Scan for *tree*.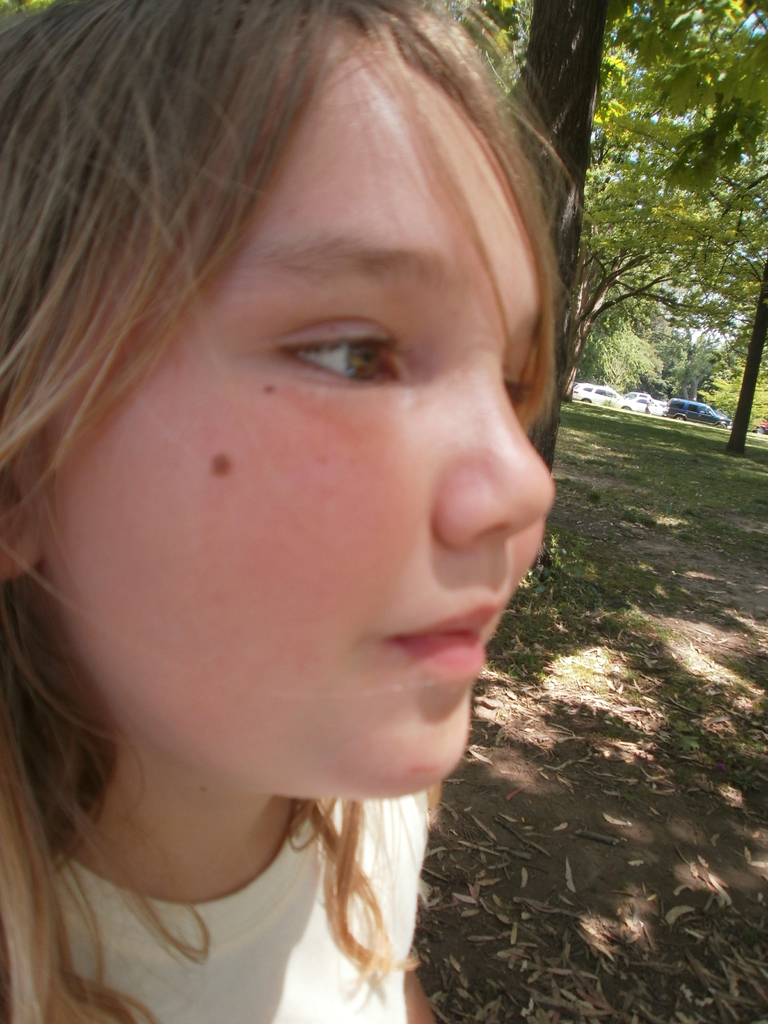
Scan result: [641,323,700,393].
